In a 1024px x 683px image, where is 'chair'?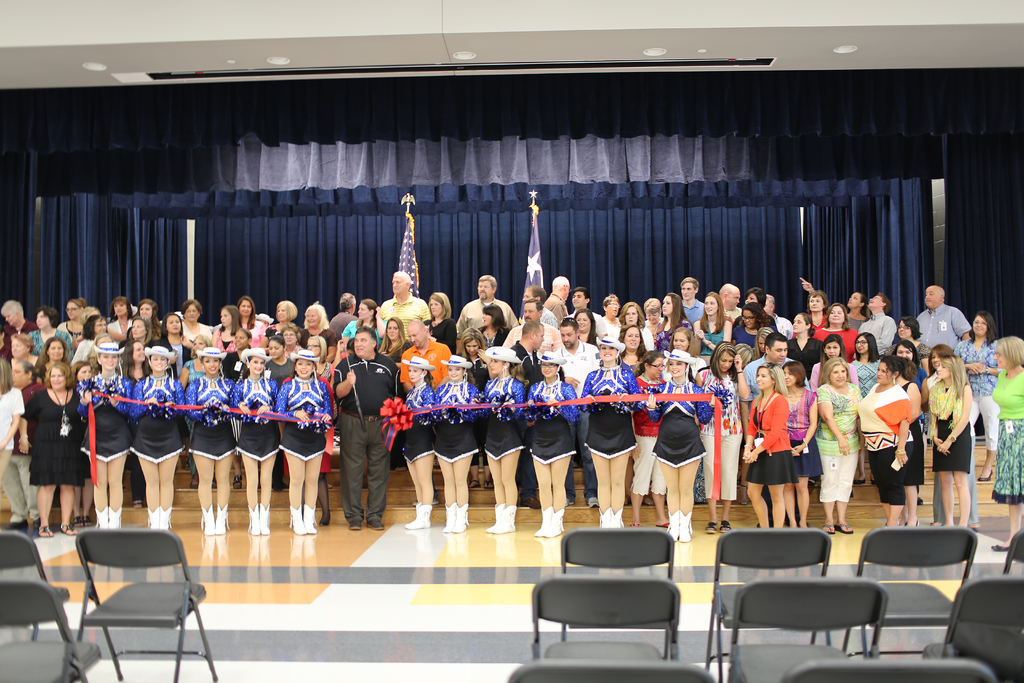
<box>705,525,831,676</box>.
